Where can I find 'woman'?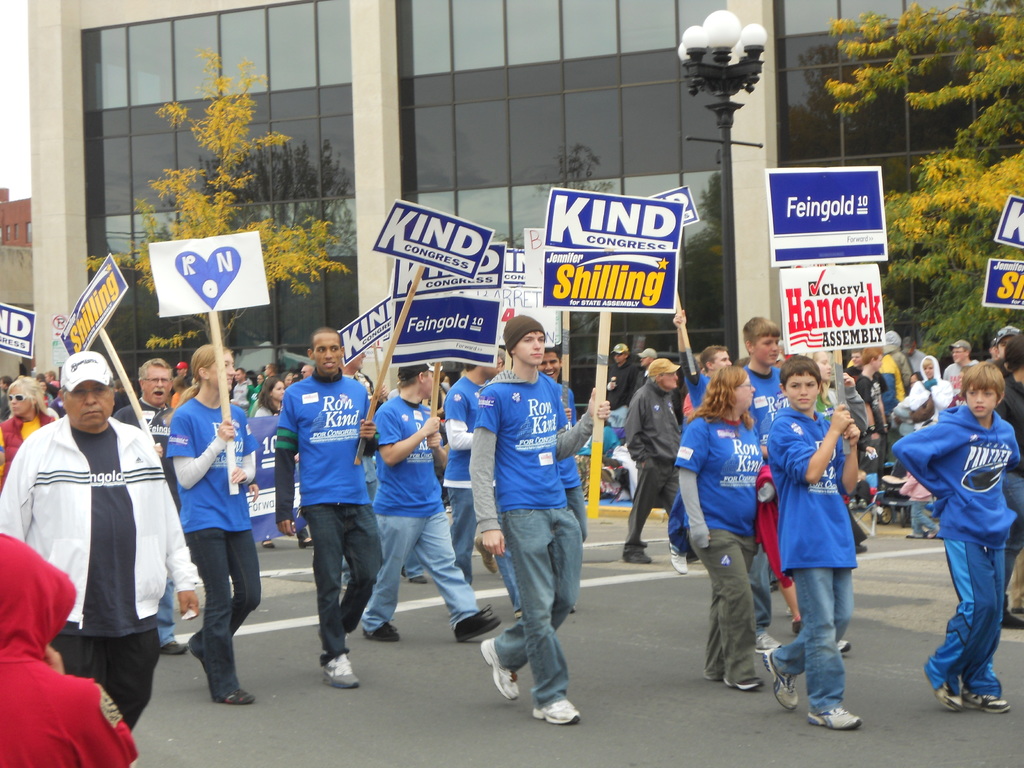
You can find it at detection(165, 344, 268, 711).
